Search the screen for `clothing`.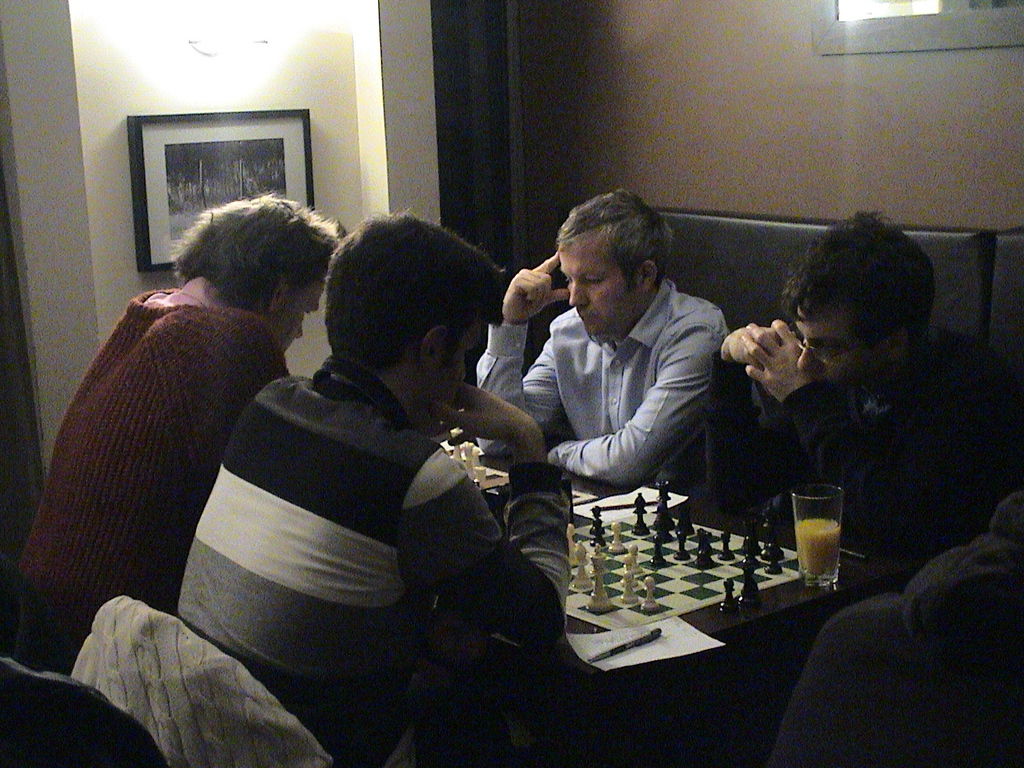
Found at box(175, 355, 569, 767).
